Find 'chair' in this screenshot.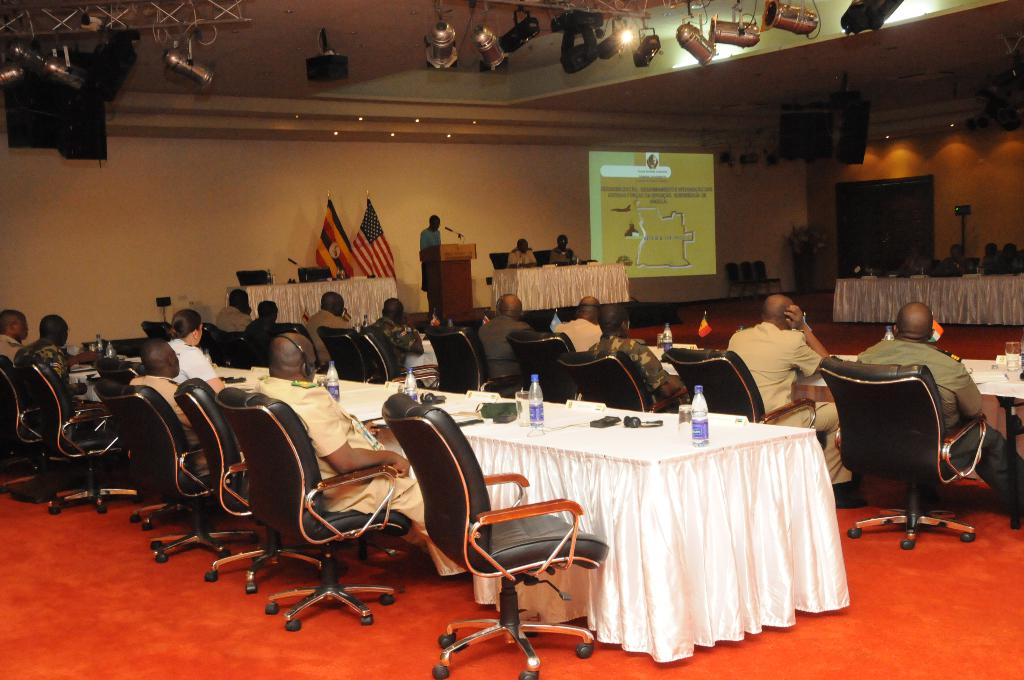
The bounding box for 'chair' is [92, 376, 246, 563].
